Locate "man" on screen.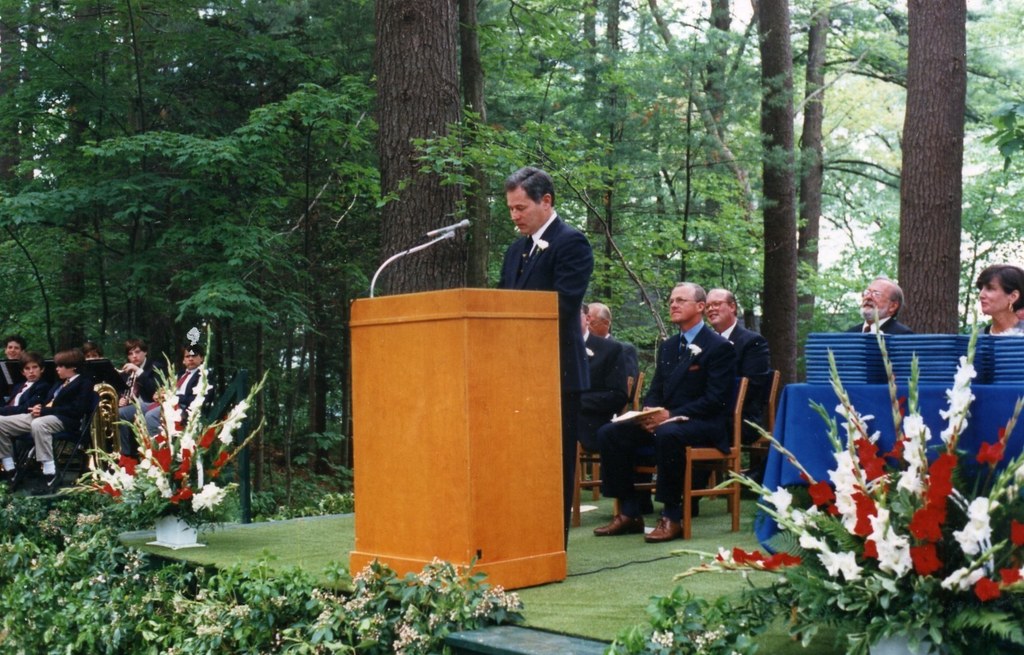
On screen at Rect(590, 301, 646, 392).
